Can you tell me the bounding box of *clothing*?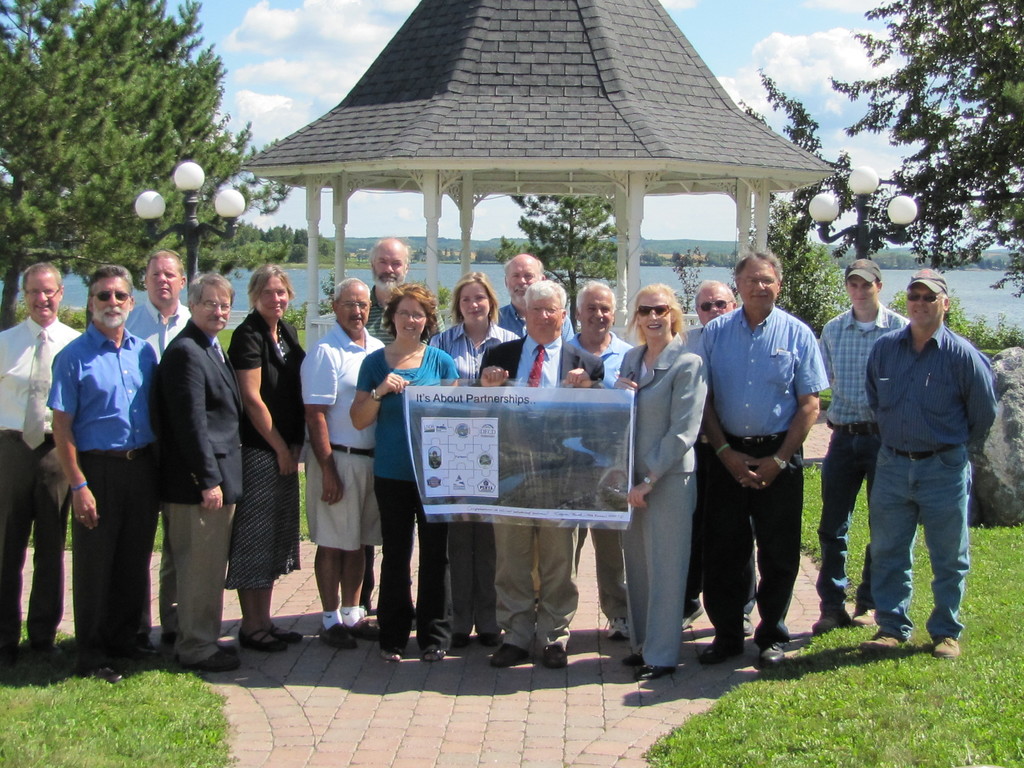
[876, 449, 977, 644].
